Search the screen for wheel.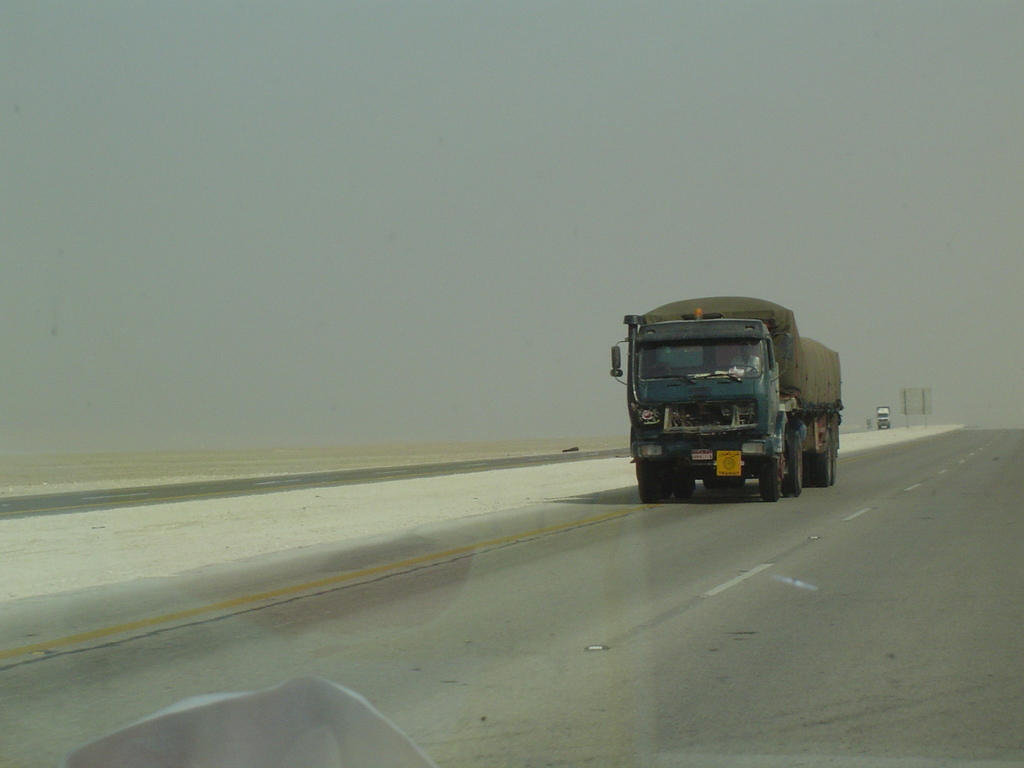
Found at detection(731, 363, 758, 372).
